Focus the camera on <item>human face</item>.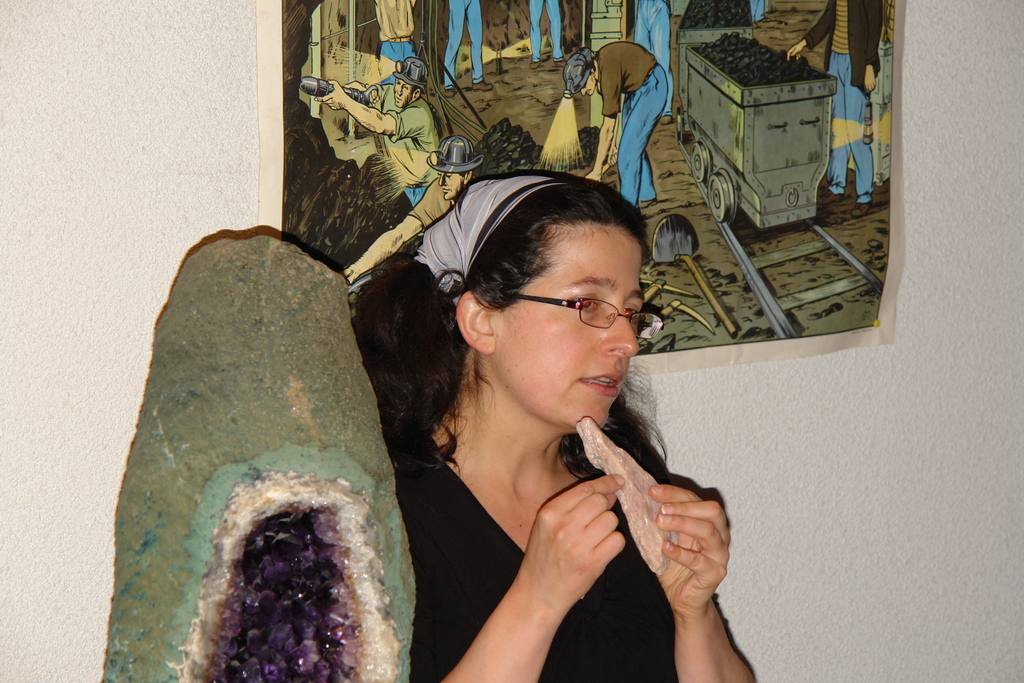
Focus region: bbox=[493, 224, 639, 431].
